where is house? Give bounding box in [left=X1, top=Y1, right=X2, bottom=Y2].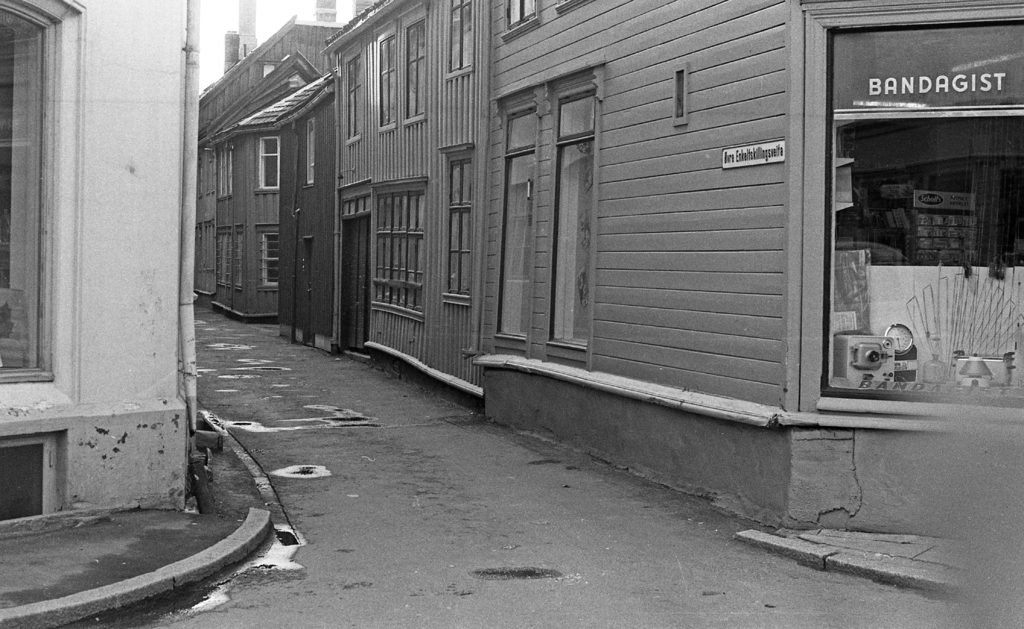
[left=0, top=0, right=186, bottom=542].
